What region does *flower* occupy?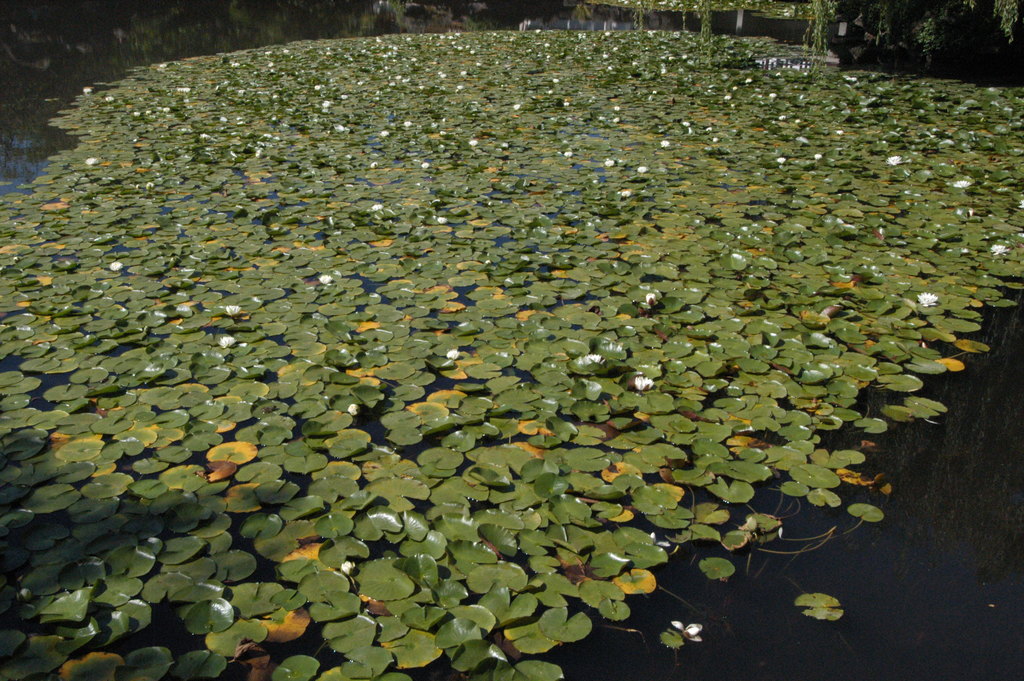
[561,151,573,159].
